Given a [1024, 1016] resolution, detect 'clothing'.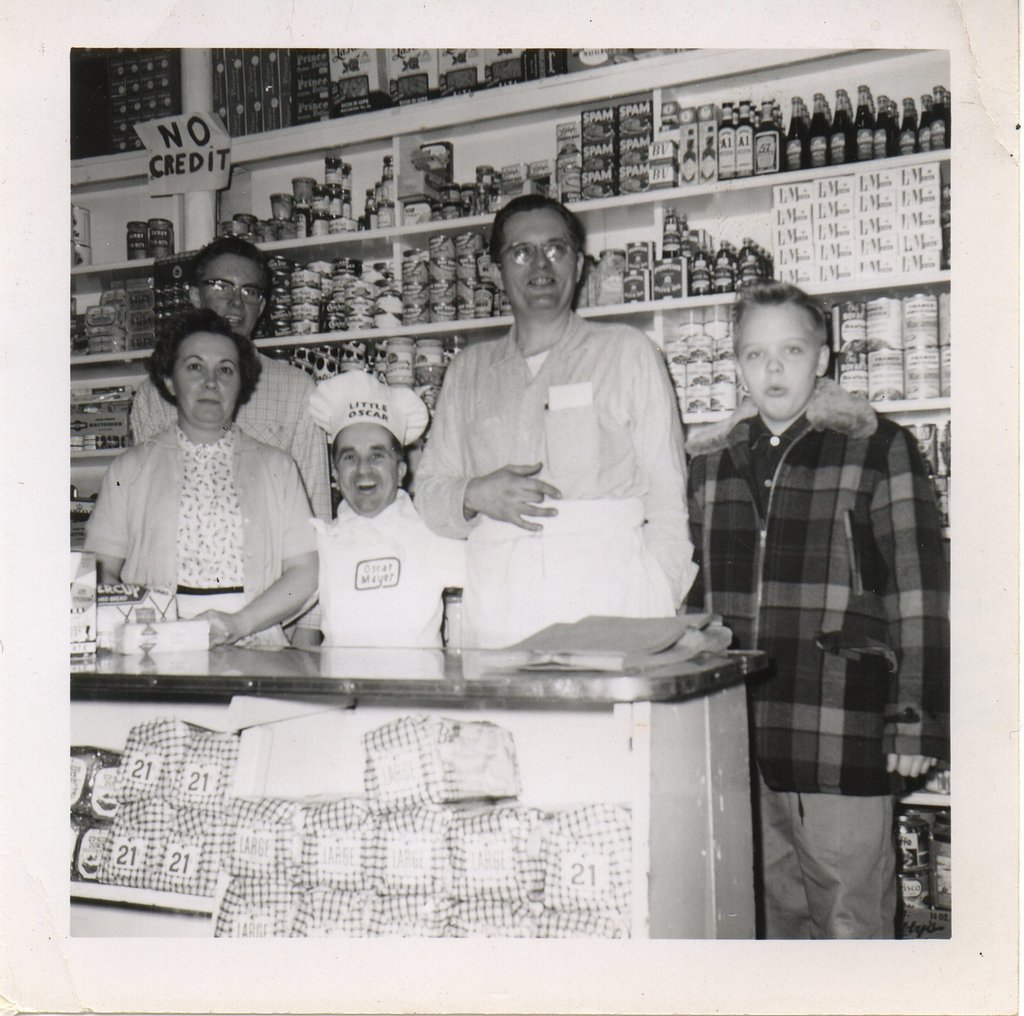
(x1=72, y1=411, x2=313, y2=649).
